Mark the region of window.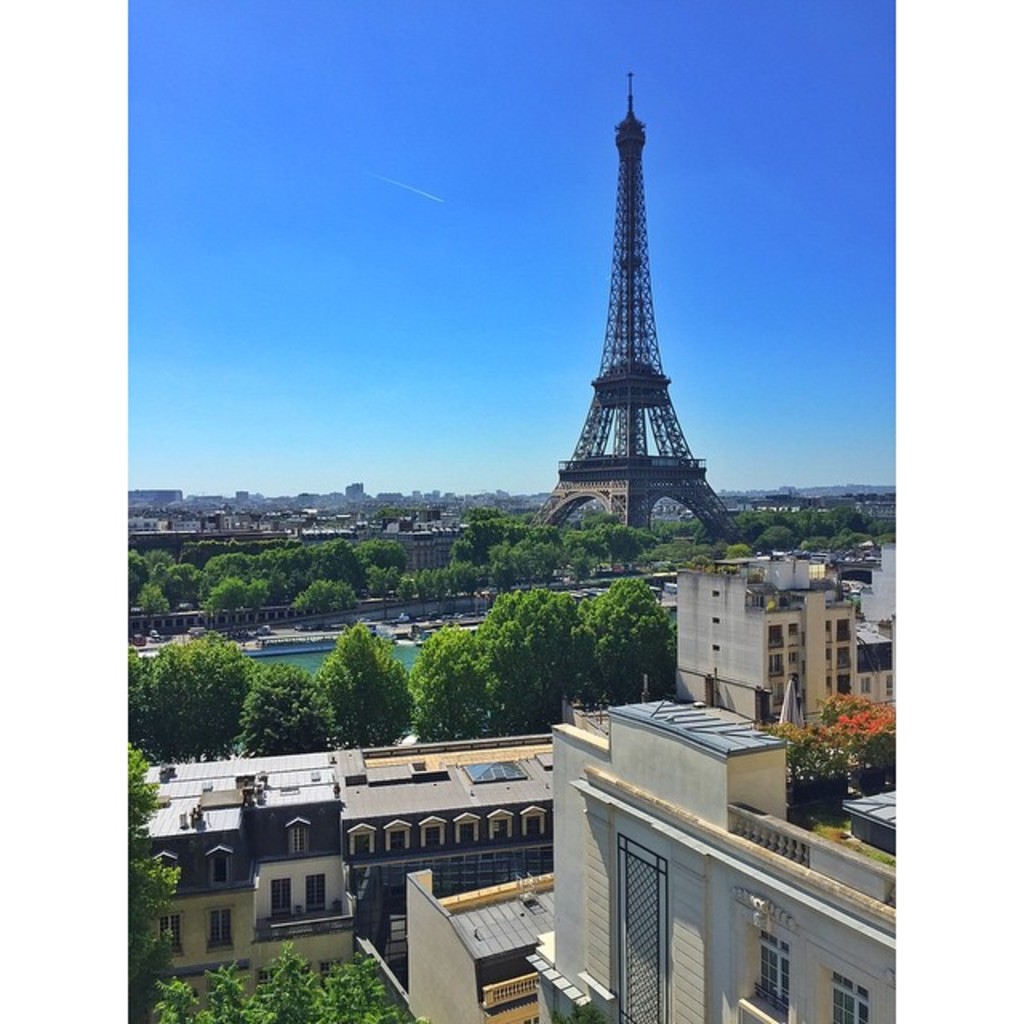
Region: 275, 810, 323, 862.
